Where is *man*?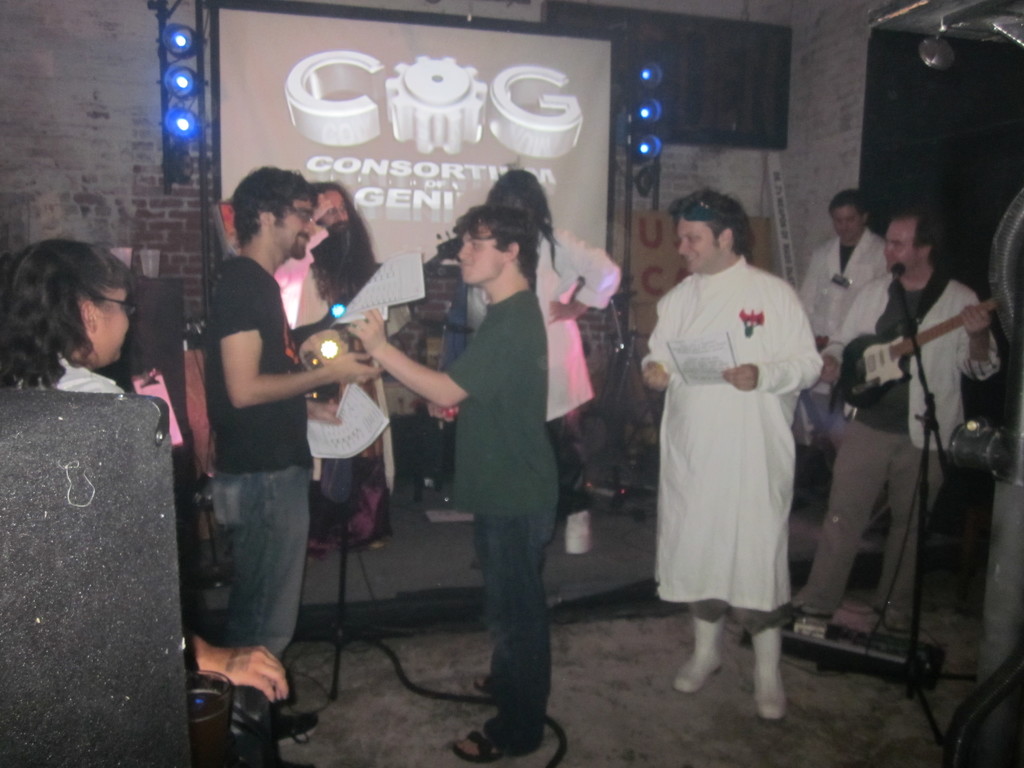
<bbox>640, 182, 830, 721</bbox>.
